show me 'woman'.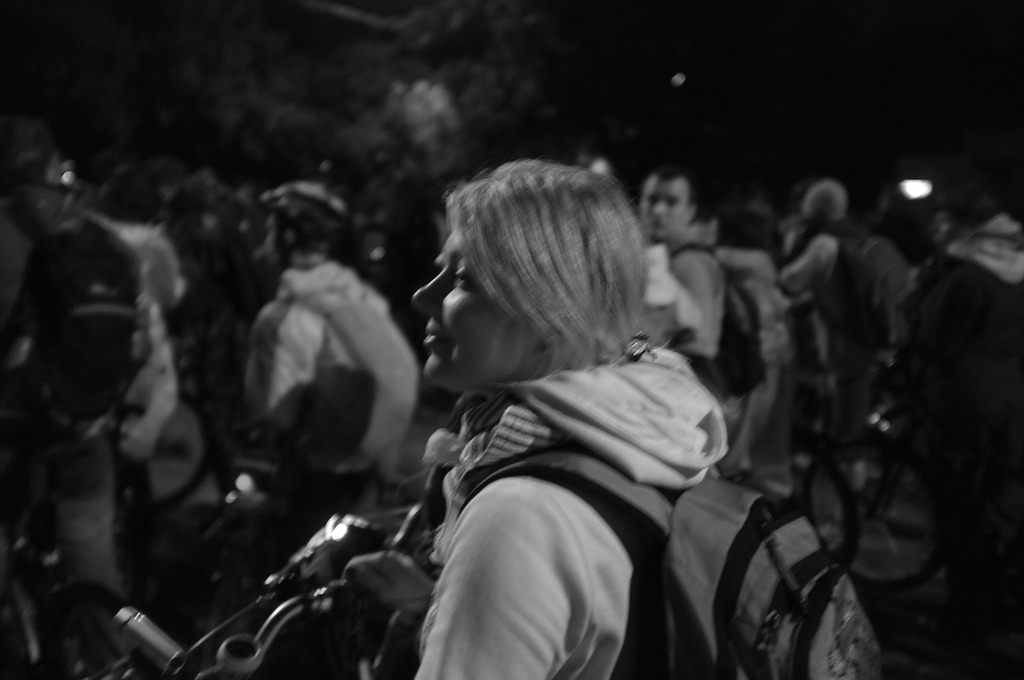
'woman' is here: (371, 143, 719, 662).
